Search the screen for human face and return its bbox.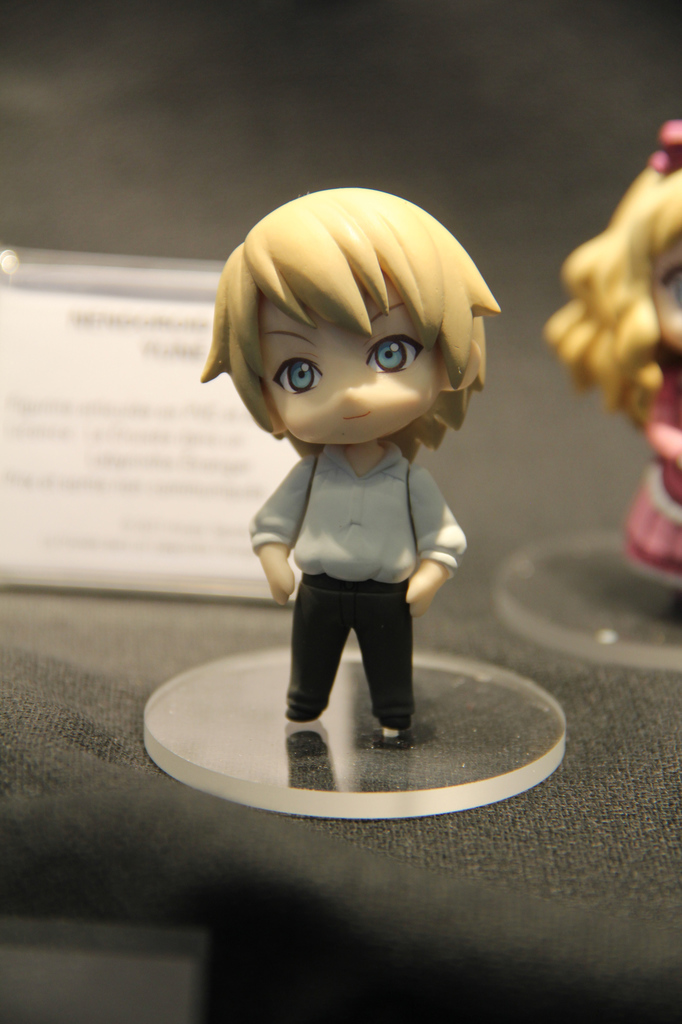
Found: (x1=262, y1=284, x2=441, y2=438).
